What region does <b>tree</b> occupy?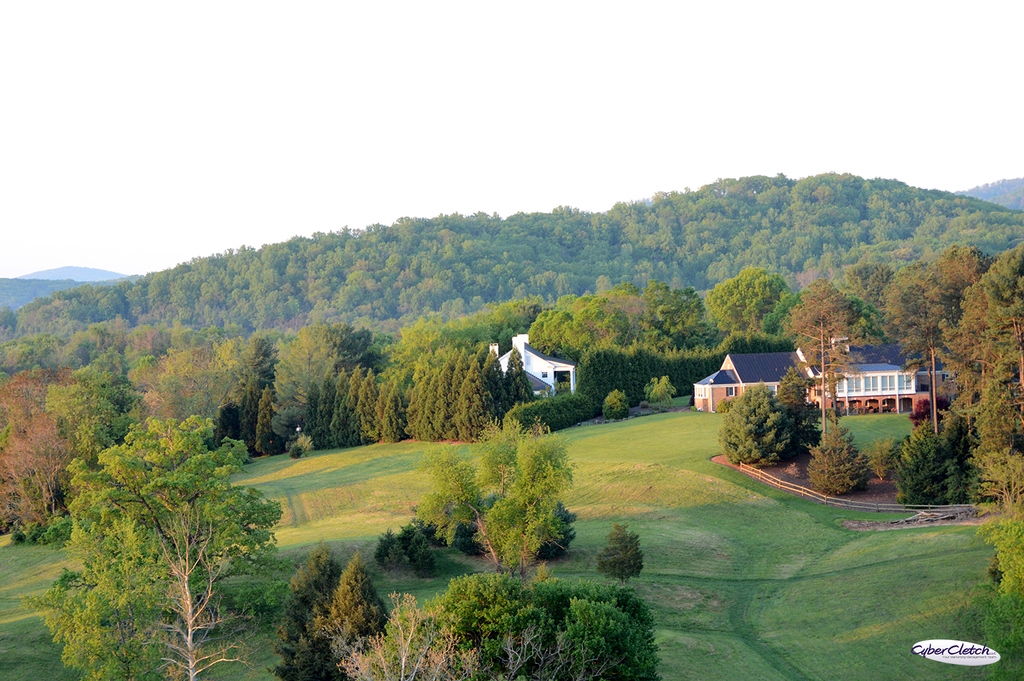
<bbox>709, 274, 785, 335</bbox>.
